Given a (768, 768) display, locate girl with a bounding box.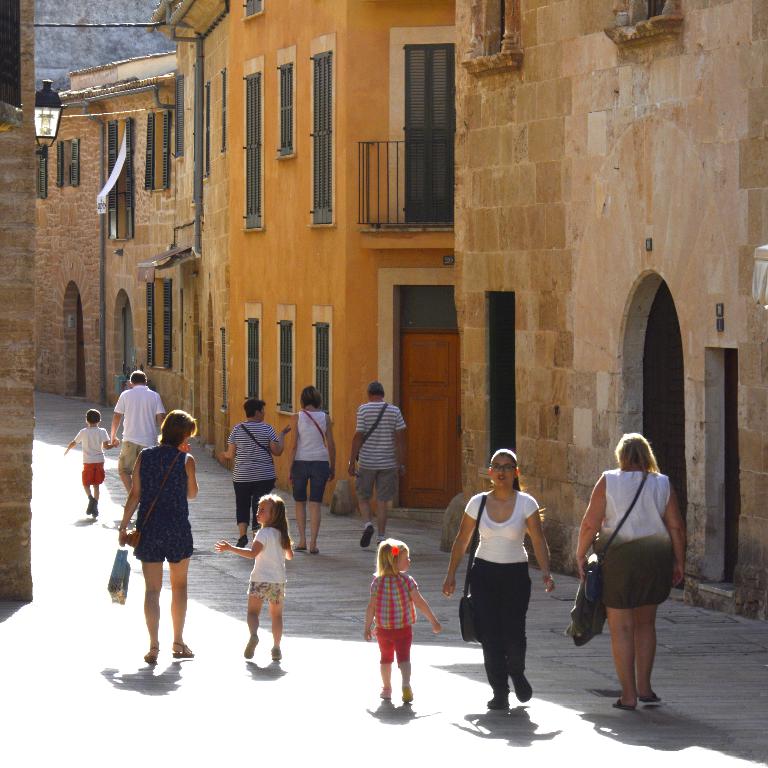
Located: [left=105, top=397, right=207, bottom=672].
